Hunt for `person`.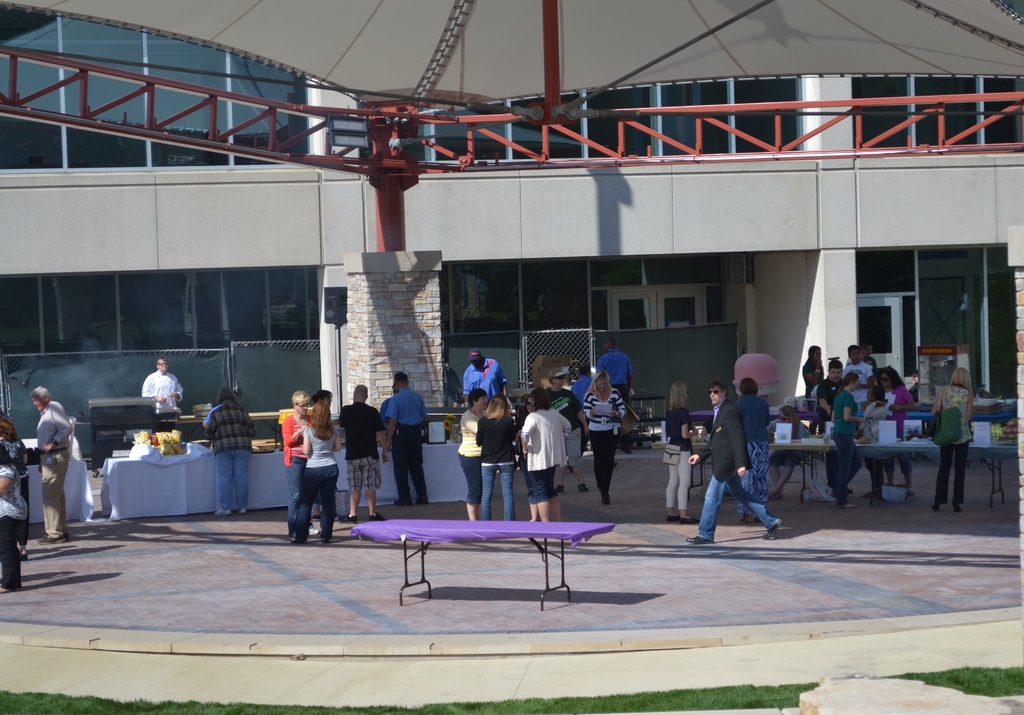
Hunted down at pyautogui.locateOnScreen(29, 390, 79, 546).
